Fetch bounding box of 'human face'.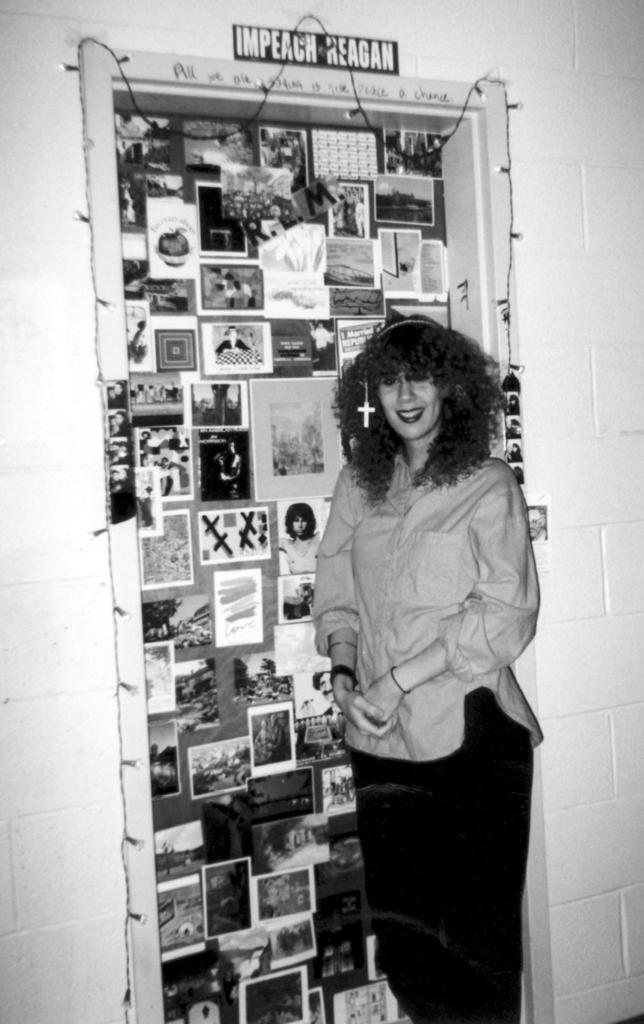
Bbox: l=381, t=364, r=441, b=441.
